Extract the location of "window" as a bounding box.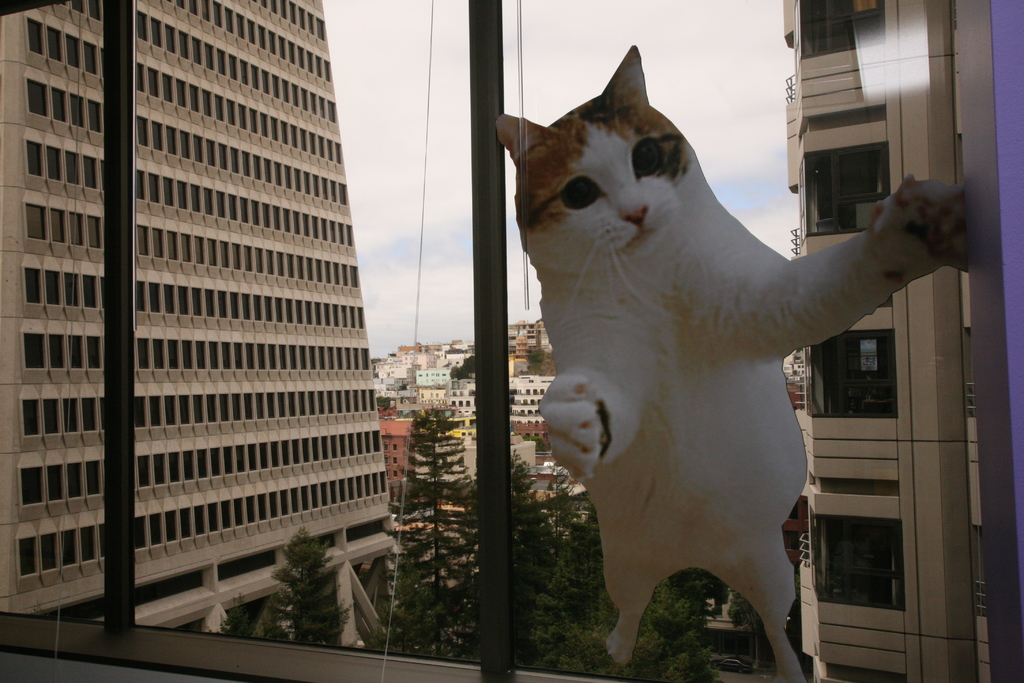
locate(69, 0, 84, 16).
